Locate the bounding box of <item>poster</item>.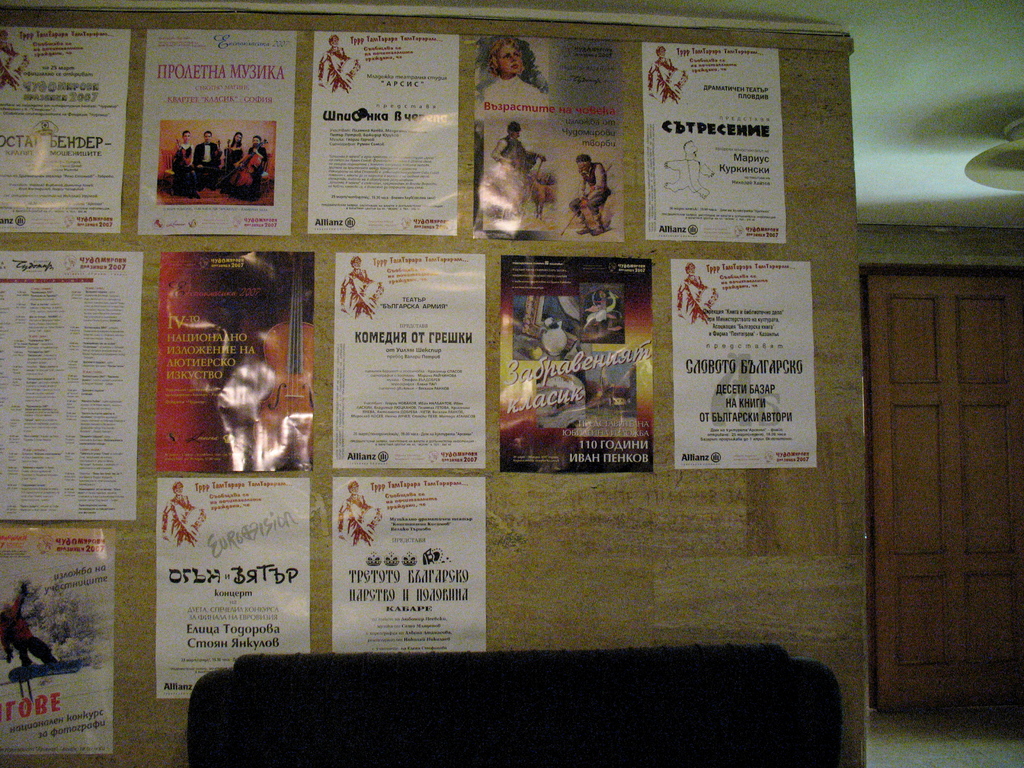
Bounding box: (left=669, top=259, right=820, bottom=472).
